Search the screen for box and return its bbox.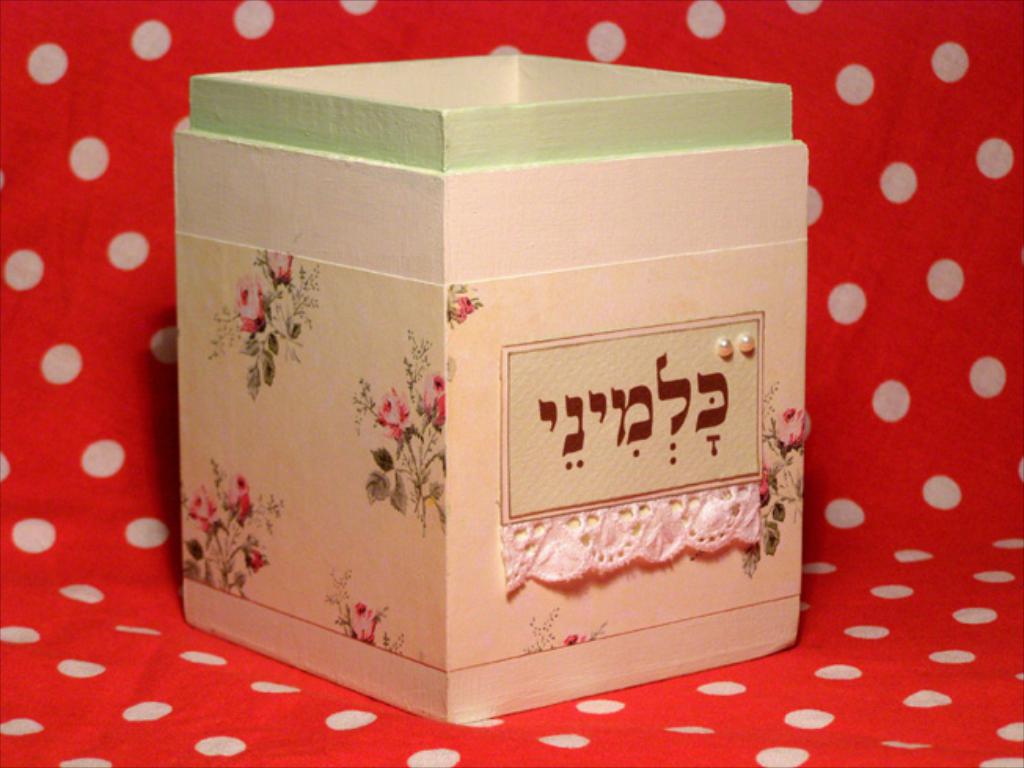
Found: 171:52:807:727.
